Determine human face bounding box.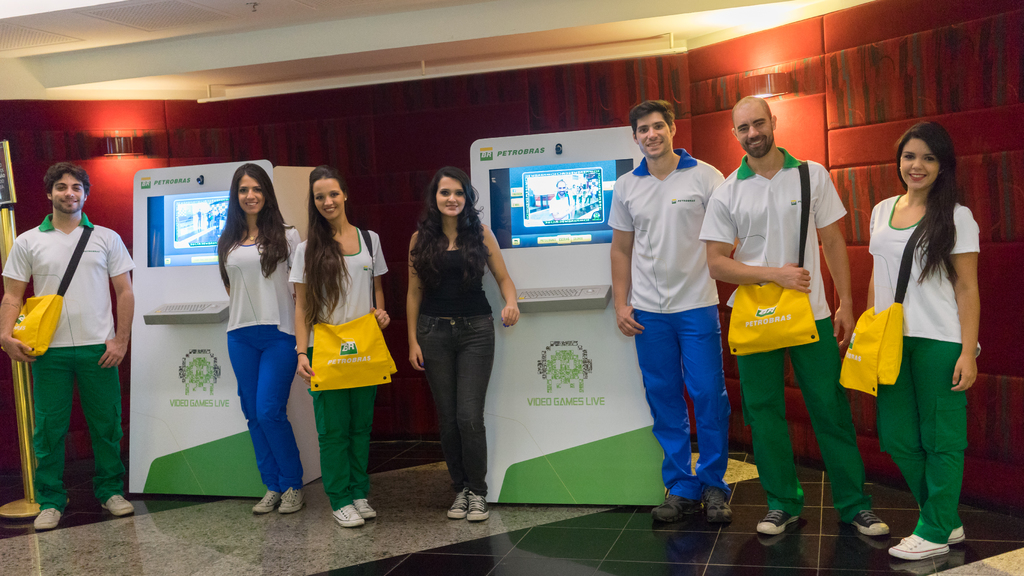
Determined: <box>436,173,467,212</box>.
